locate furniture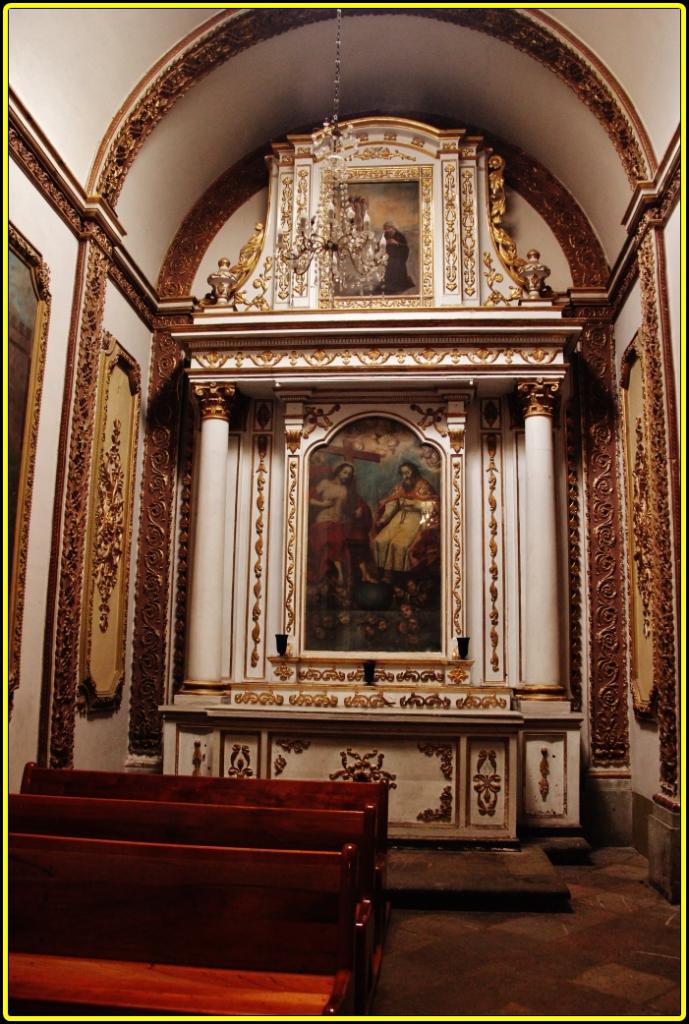
x1=9, y1=790, x2=377, y2=997
